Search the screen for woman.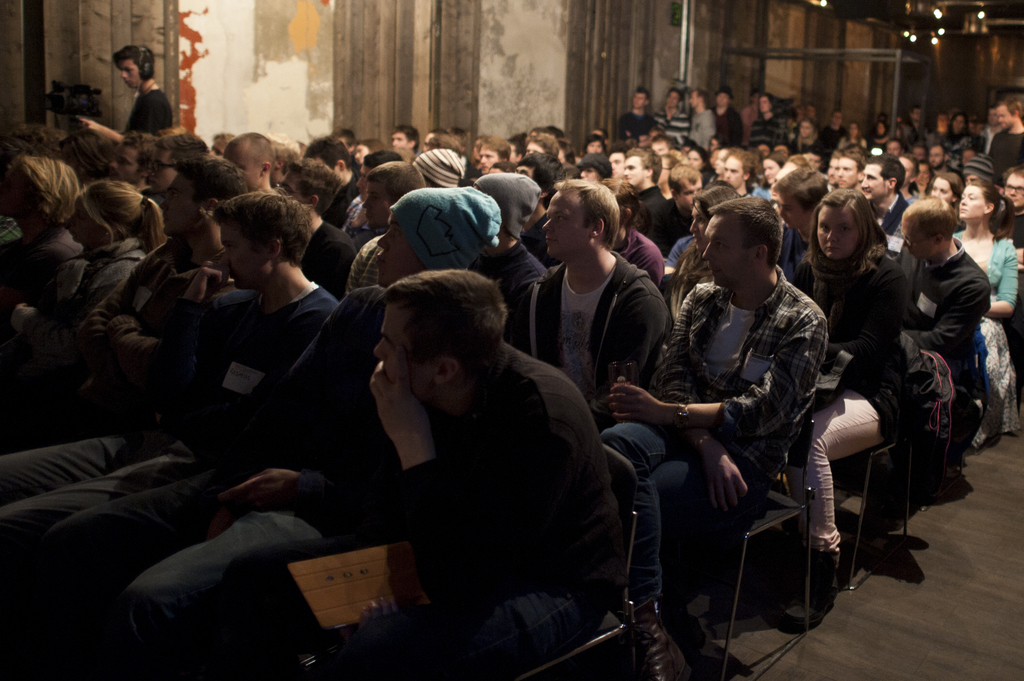
Found at [804,168,945,566].
